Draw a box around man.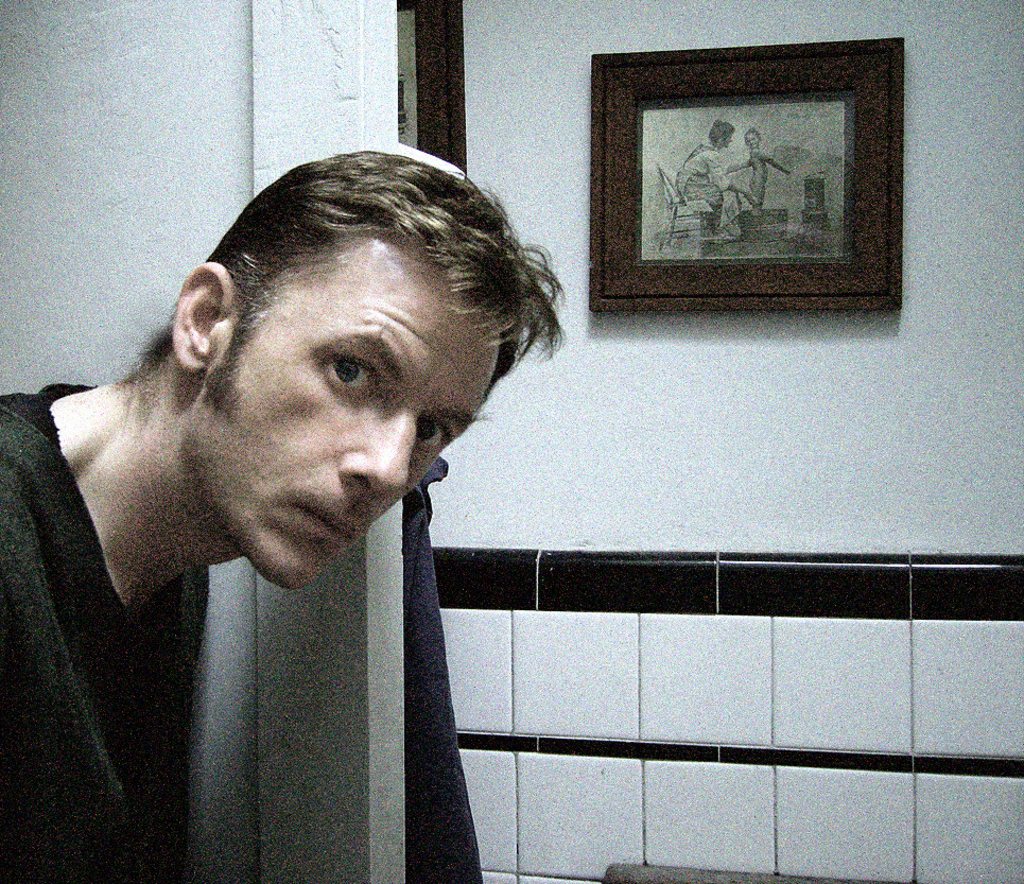
bbox=[0, 148, 567, 883].
